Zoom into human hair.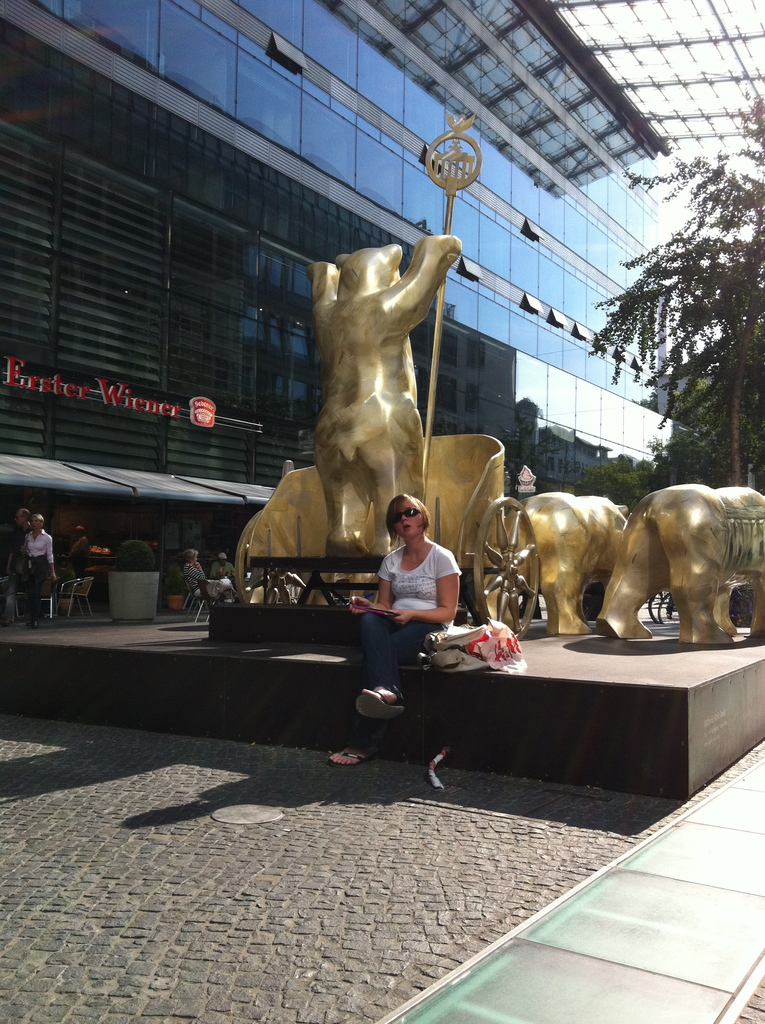
Zoom target: {"x1": 20, "y1": 508, "x2": 31, "y2": 518}.
